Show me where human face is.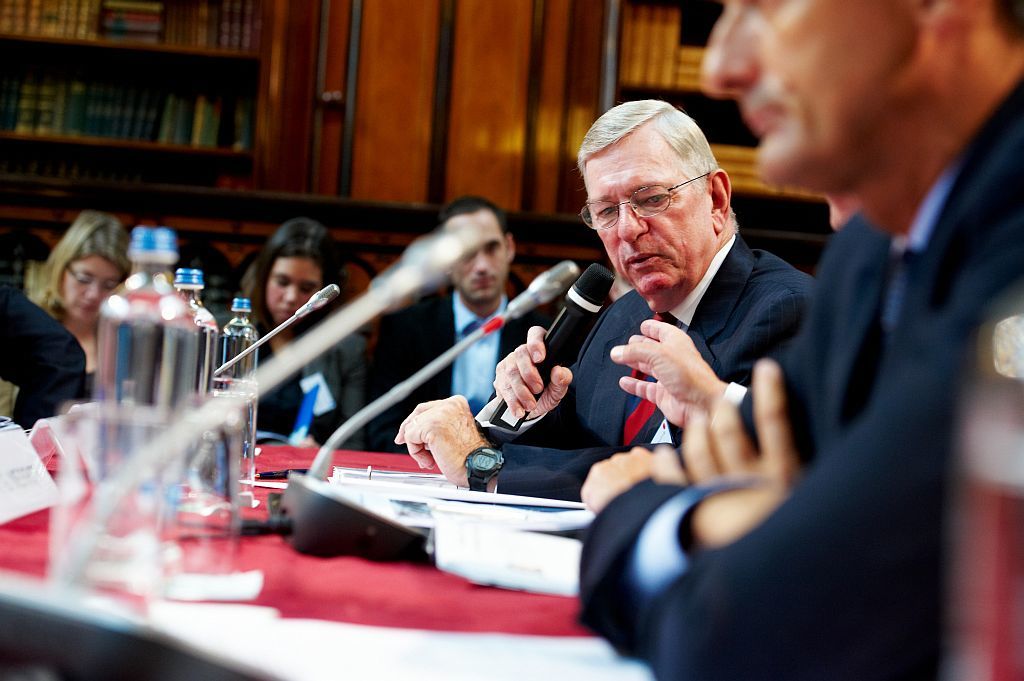
human face is at (268, 257, 325, 330).
